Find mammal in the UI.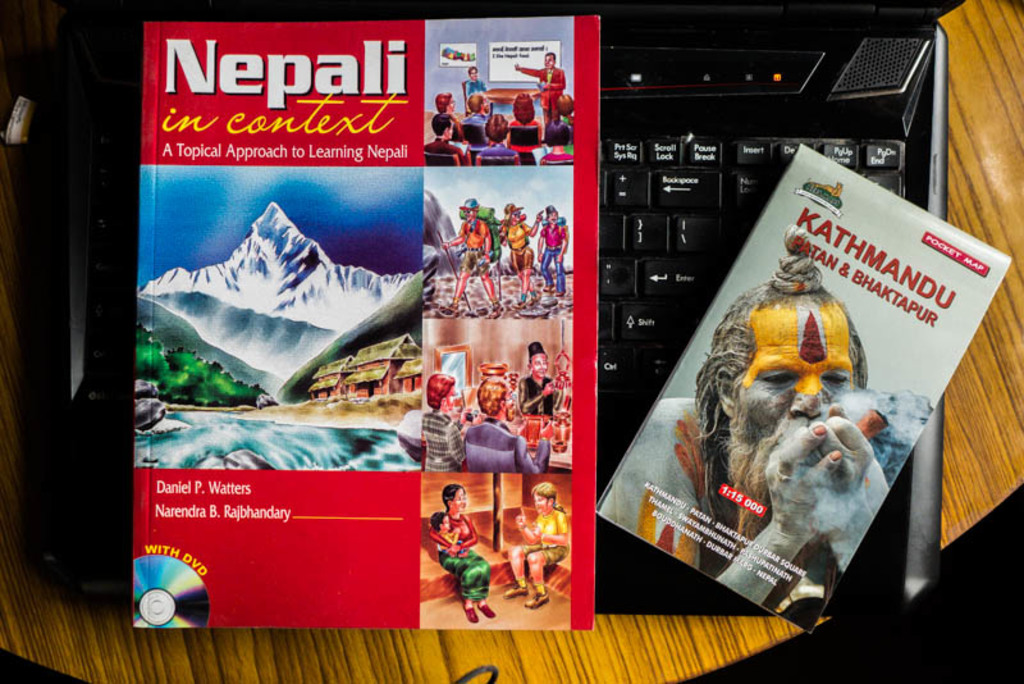
UI element at box(544, 114, 573, 164).
